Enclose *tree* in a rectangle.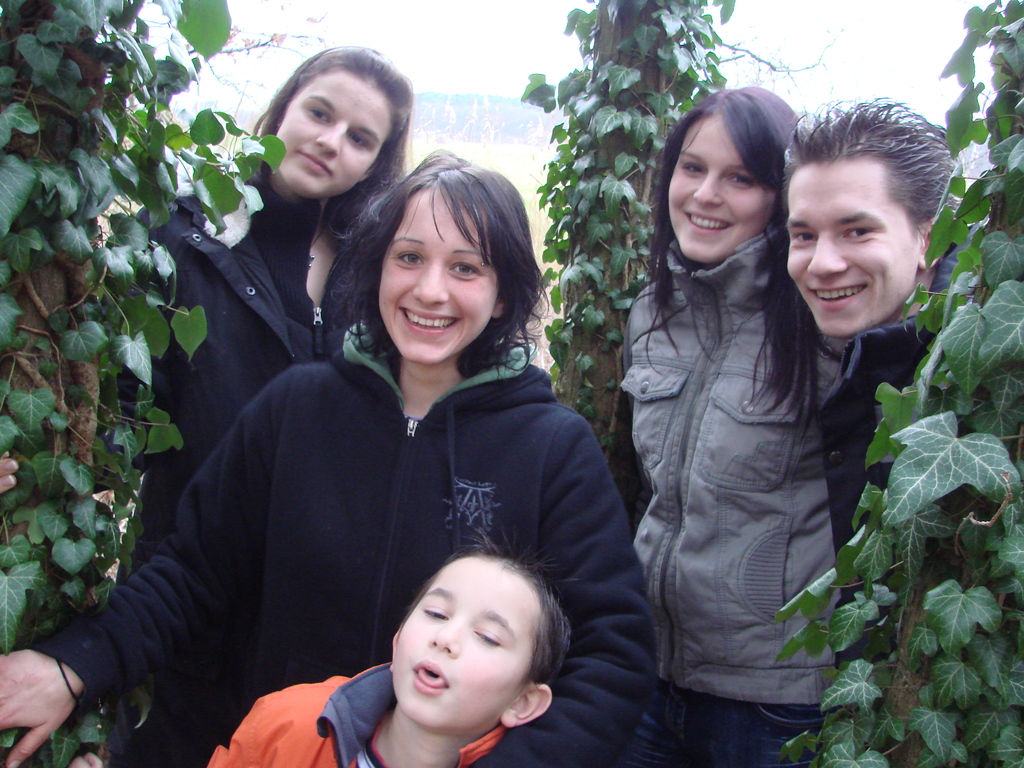
box(516, 0, 844, 524).
